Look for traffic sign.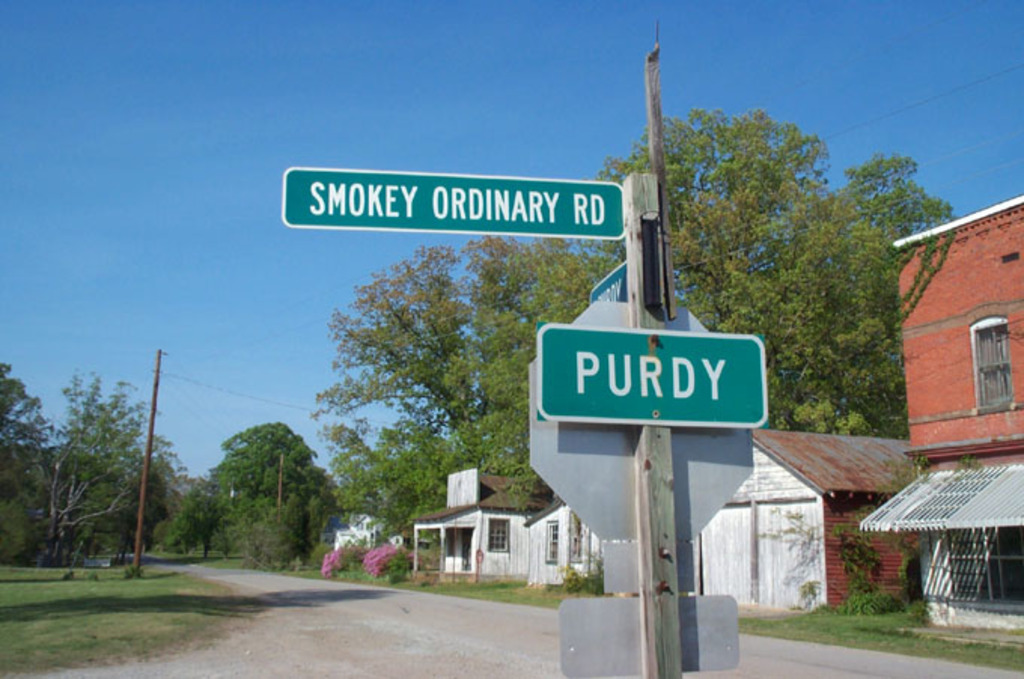
Found: (left=532, top=322, right=770, bottom=425).
